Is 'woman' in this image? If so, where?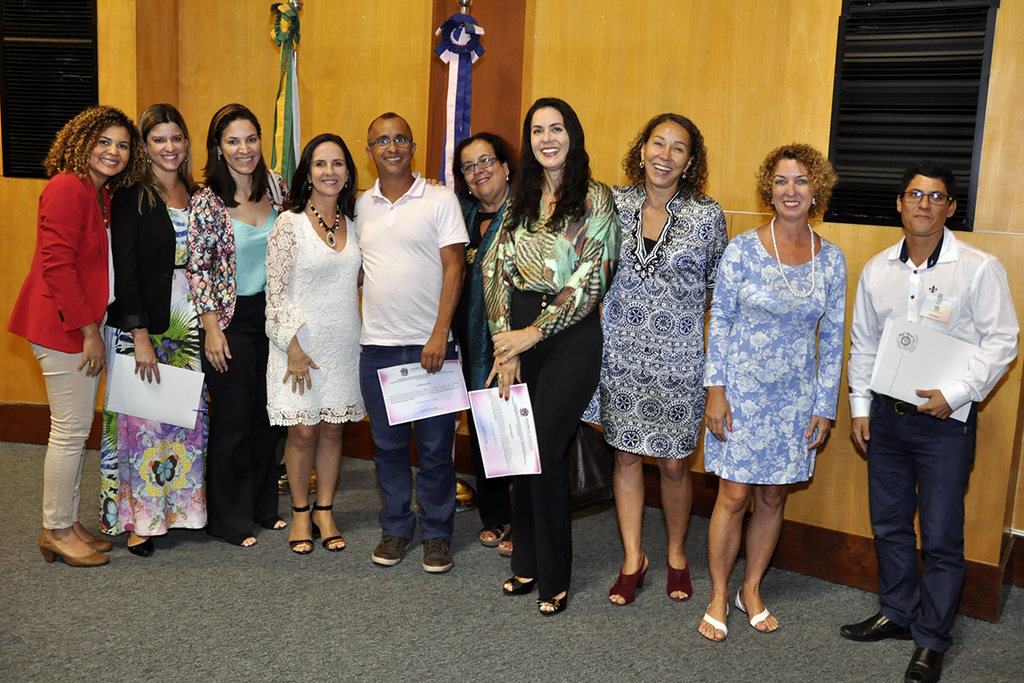
Yes, at [x1=498, y1=95, x2=625, y2=616].
